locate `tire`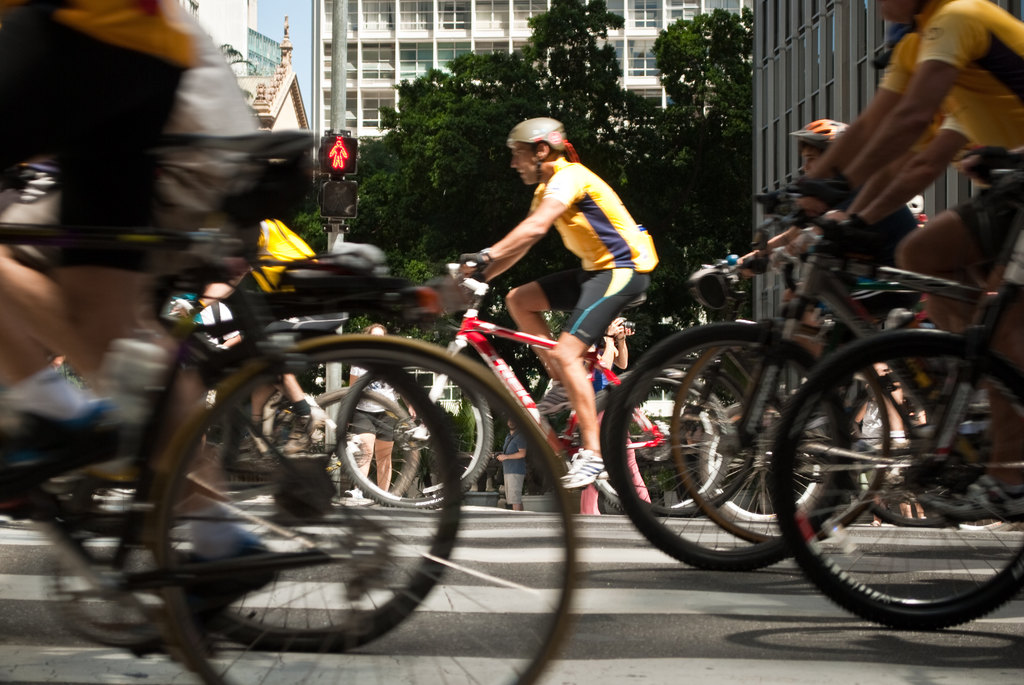
Rect(336, 362, 496, 510)
